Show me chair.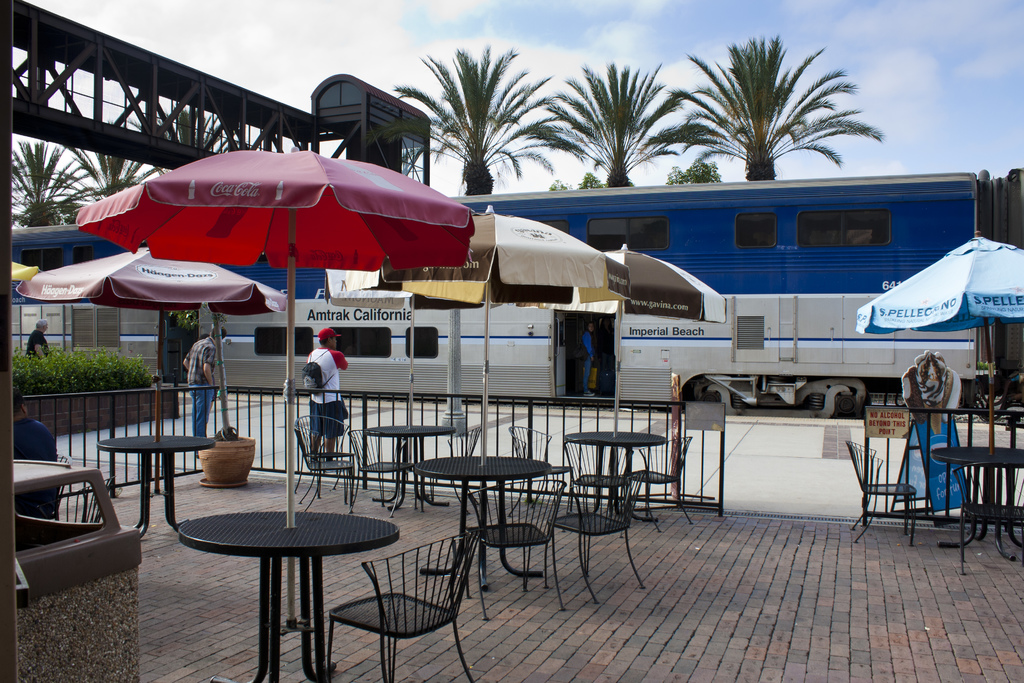
chair is here: BBox(281, 415, 373, 513).
